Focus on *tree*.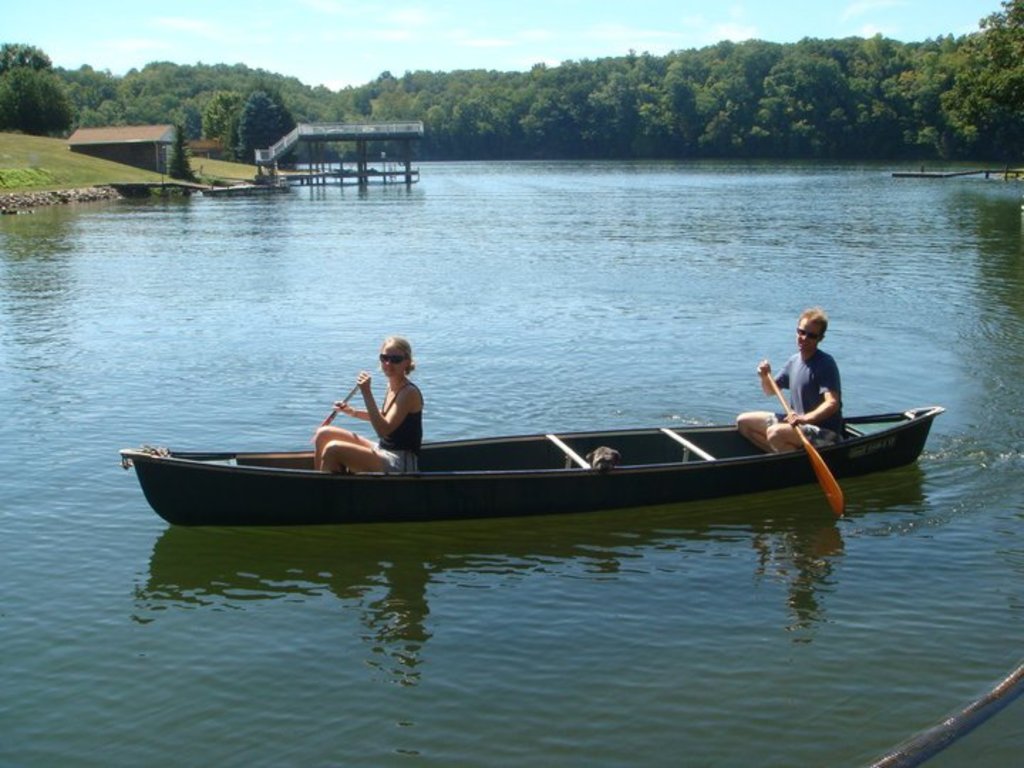
Focused at 0 31 63 81.
